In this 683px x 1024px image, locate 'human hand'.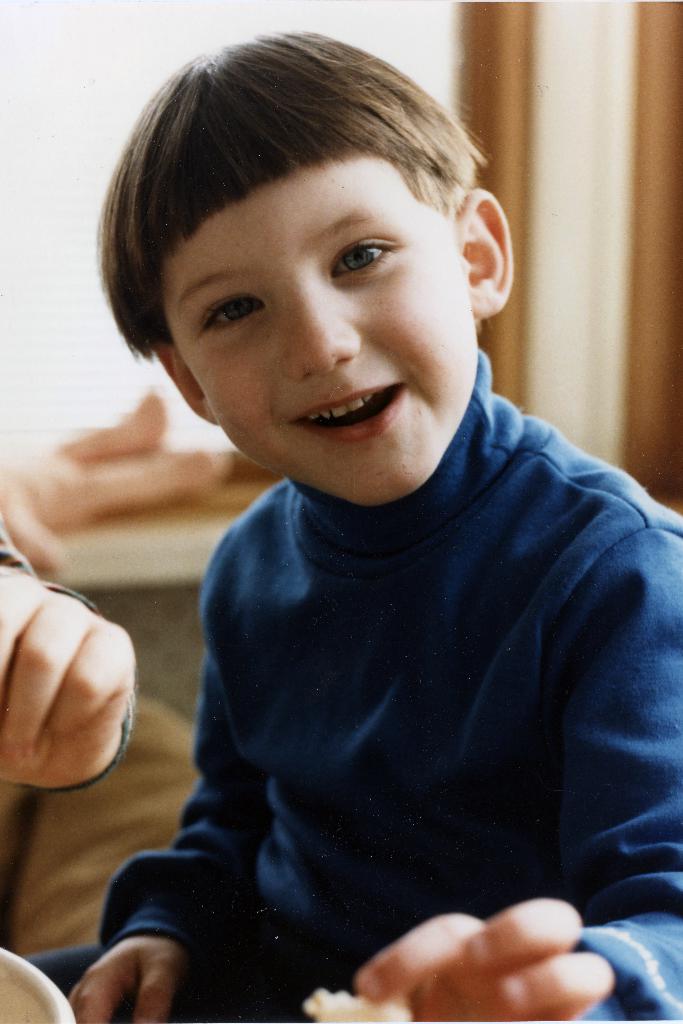
Bounding box: detection(0, 573, 136, 796).
